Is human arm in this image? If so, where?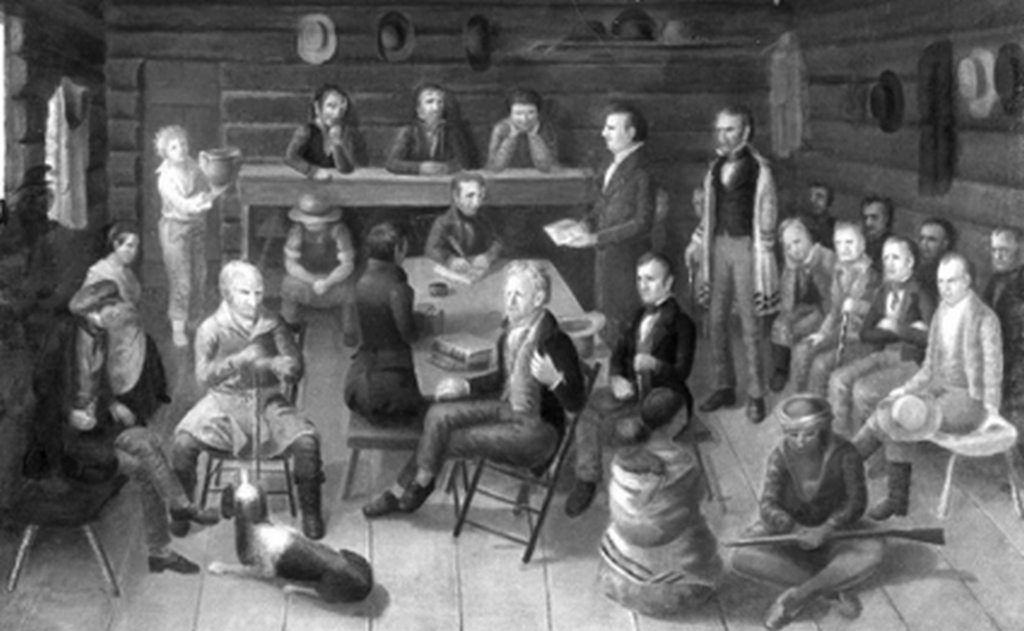
Yes, at {"x1": 842, "y1": 287, "x2": 889, "y2": 316}.
